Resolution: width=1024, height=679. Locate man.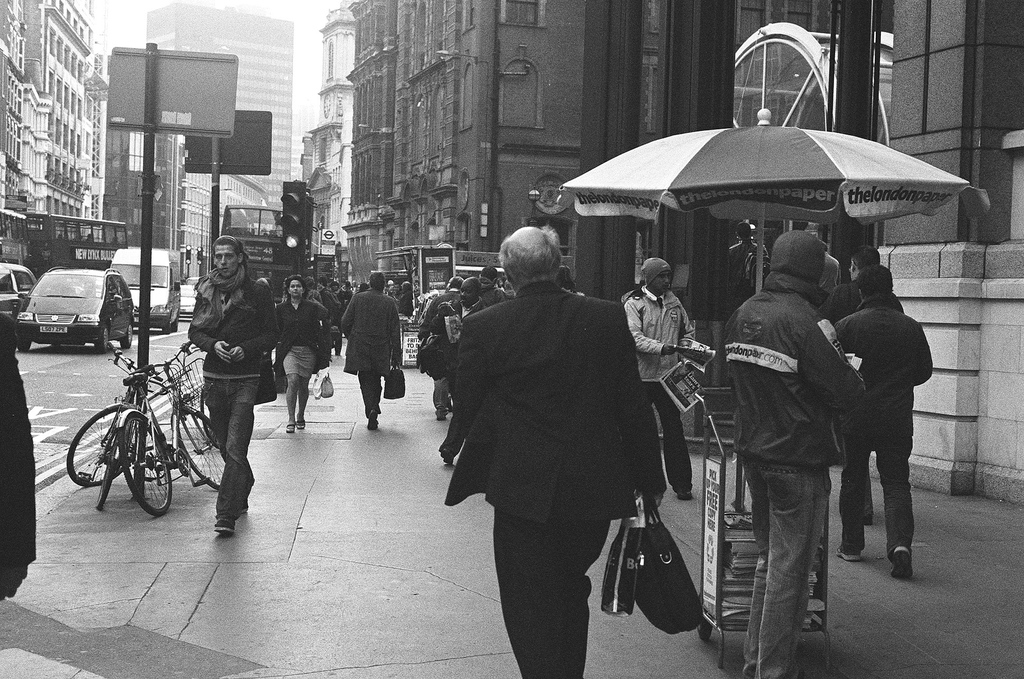
box=[447, 275, 489, 466].
